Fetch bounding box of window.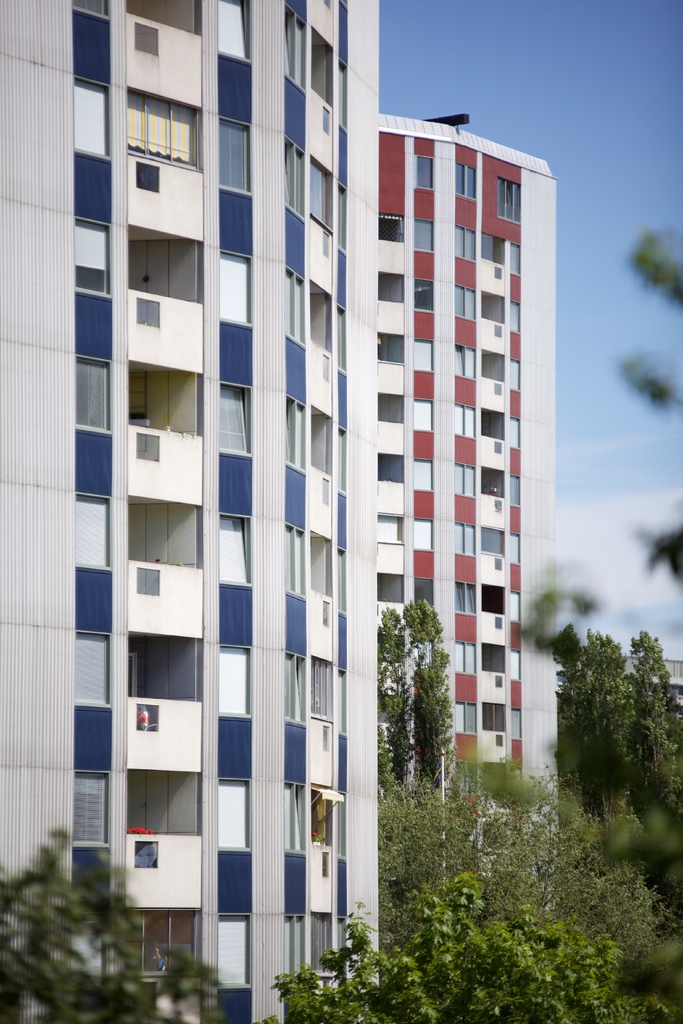
Bbox: <box>378,574,400,604</box>.
